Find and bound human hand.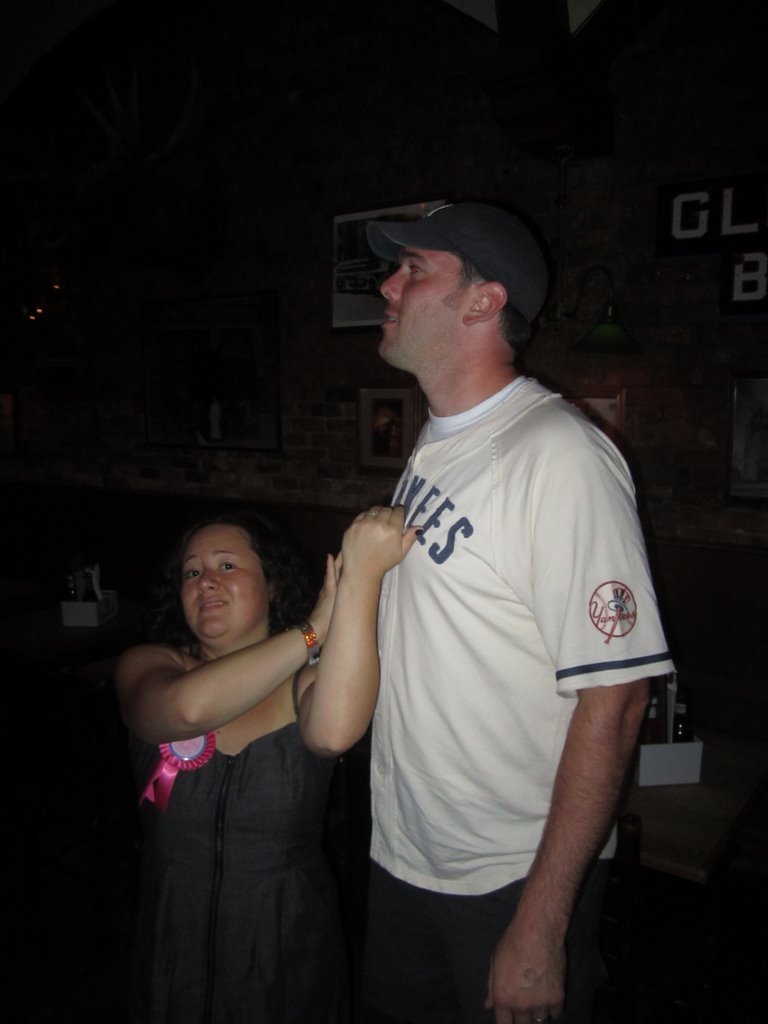
Bound: box(337, 507, 421, 599).
